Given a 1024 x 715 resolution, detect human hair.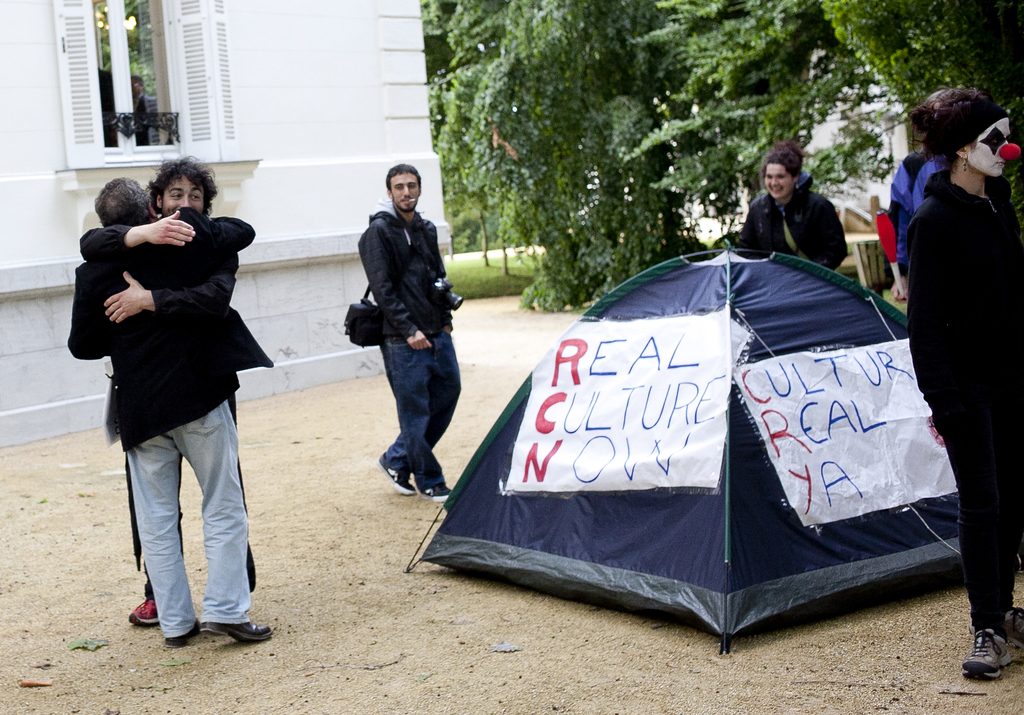
{"left": 96, "top": 177, "right": 154, "bottom": 223}.
